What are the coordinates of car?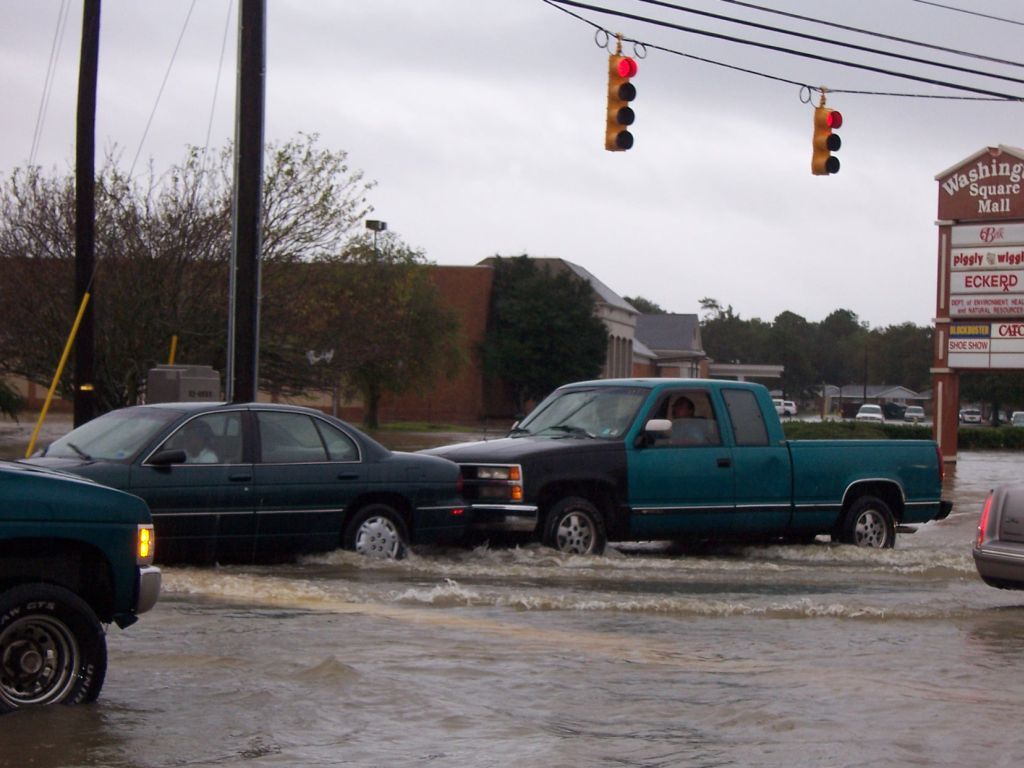
(961, 406, 980, 424).
